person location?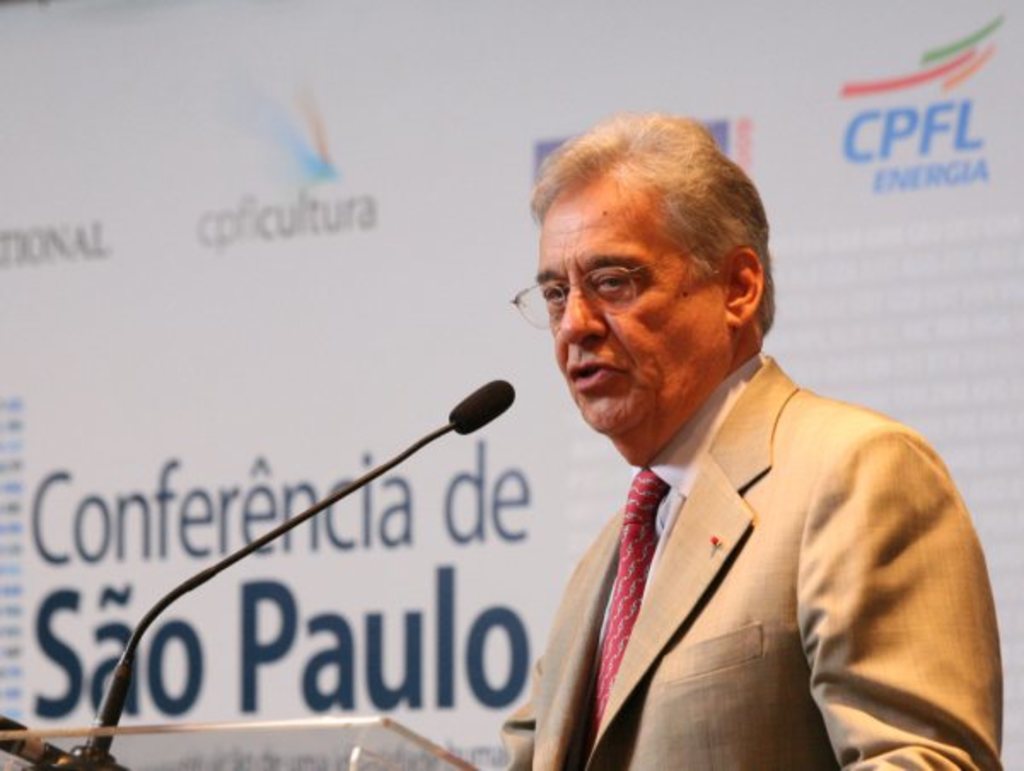
{"x1": 503, "y1": 111, "x2": 1005, "y2": 769}
